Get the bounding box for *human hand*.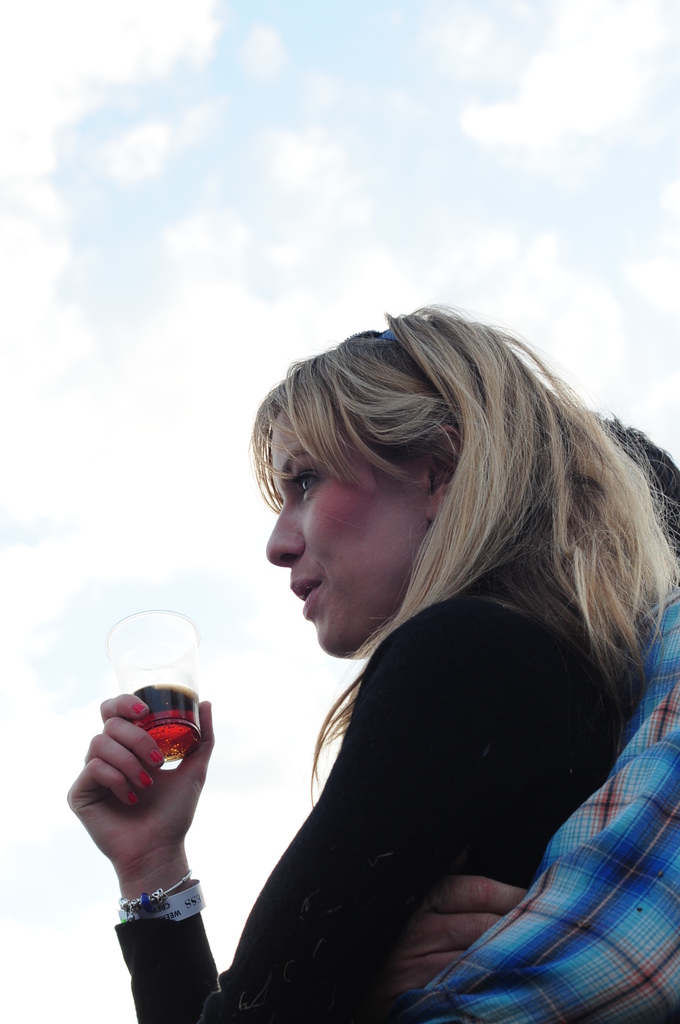
(x1=72, y1=713, x2=215, y2=918).
